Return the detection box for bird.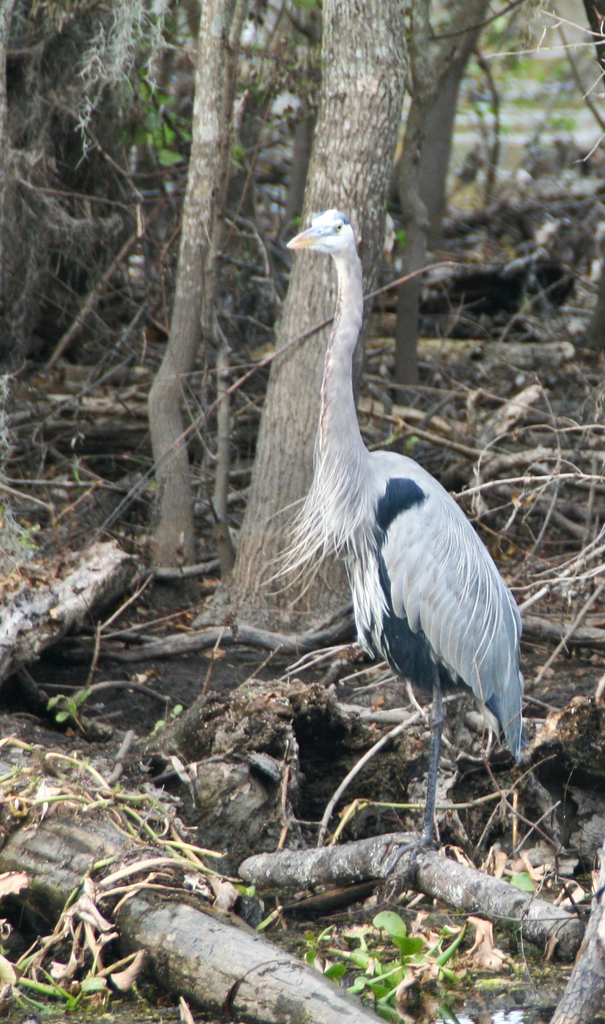
[203,253,521,865].
